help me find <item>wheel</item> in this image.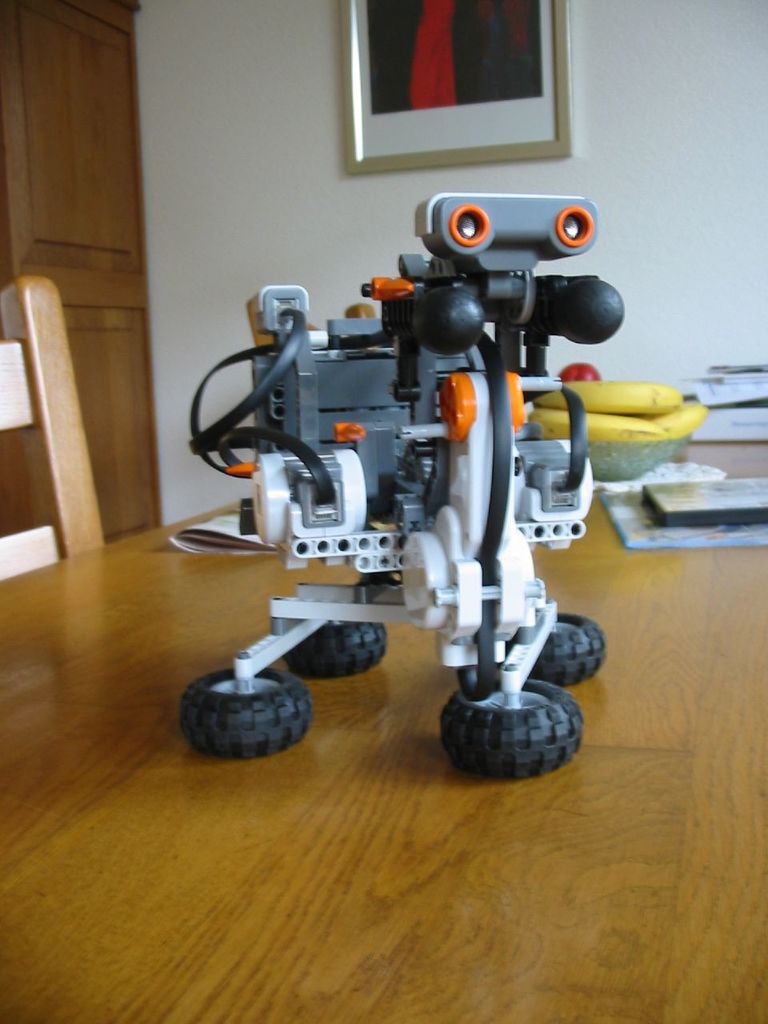
Found it: 444,680,584,774.
